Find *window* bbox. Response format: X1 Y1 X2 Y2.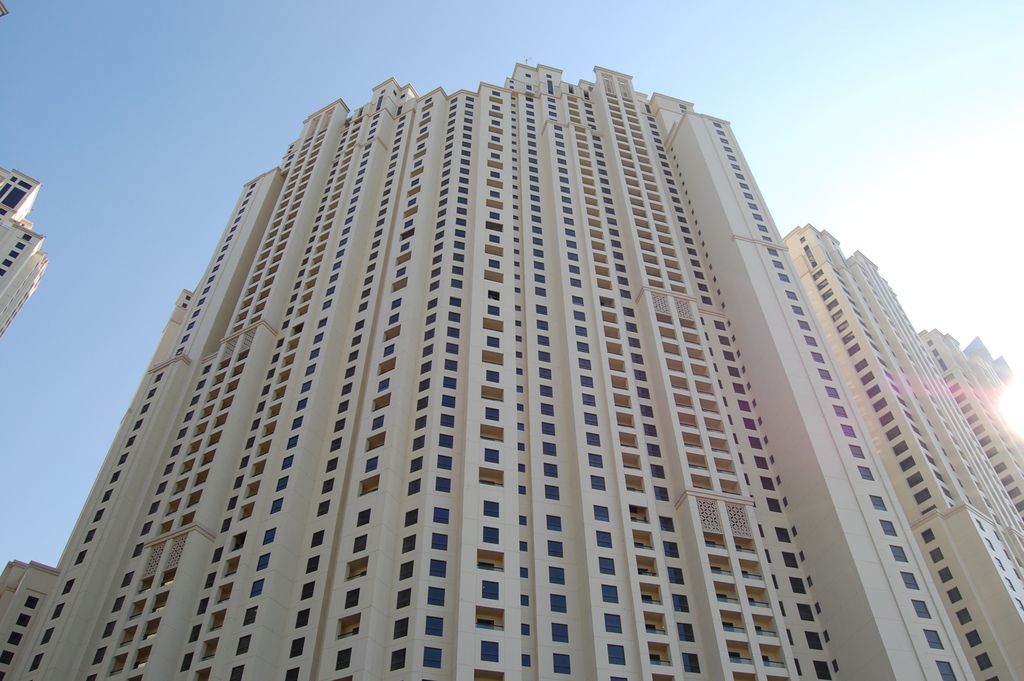
593 133 602 143.
